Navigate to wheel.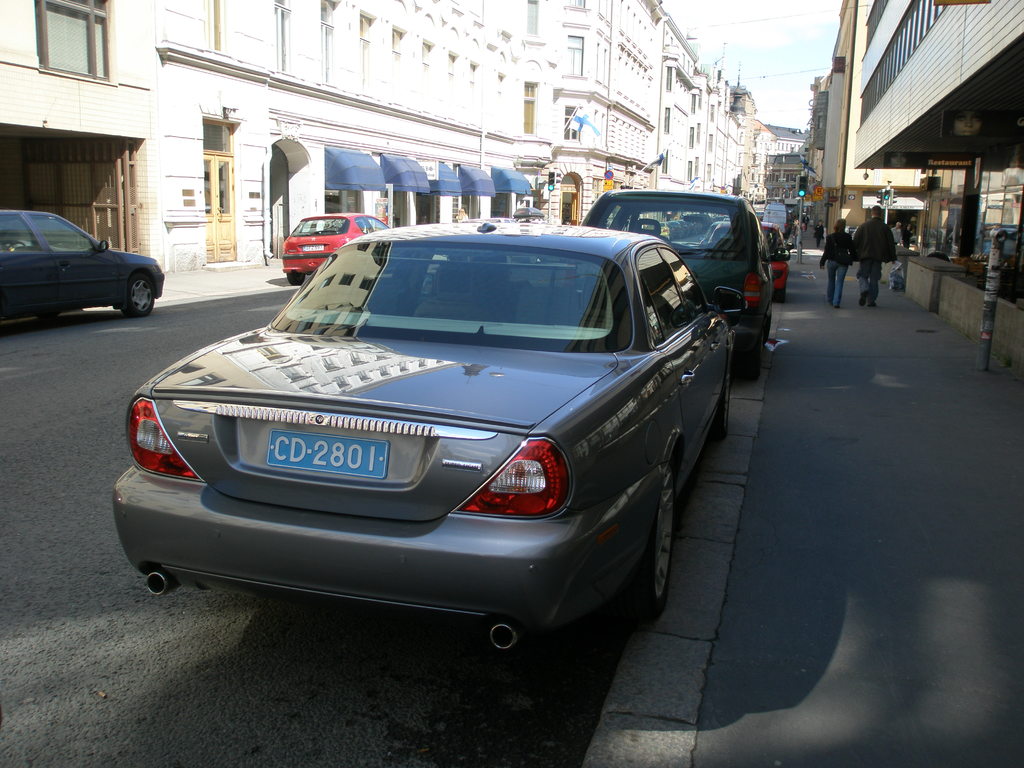
Navigation target: [629,464,678,620].
